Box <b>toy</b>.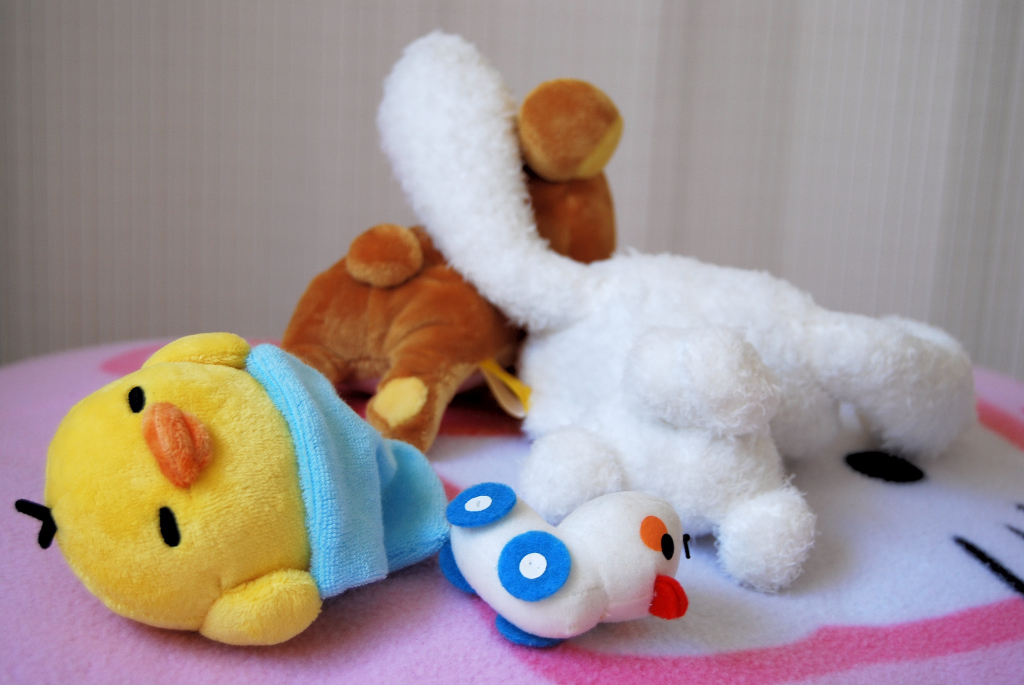
{"left": 8, "top": 327, "right": 452, "bottom": 651}.
